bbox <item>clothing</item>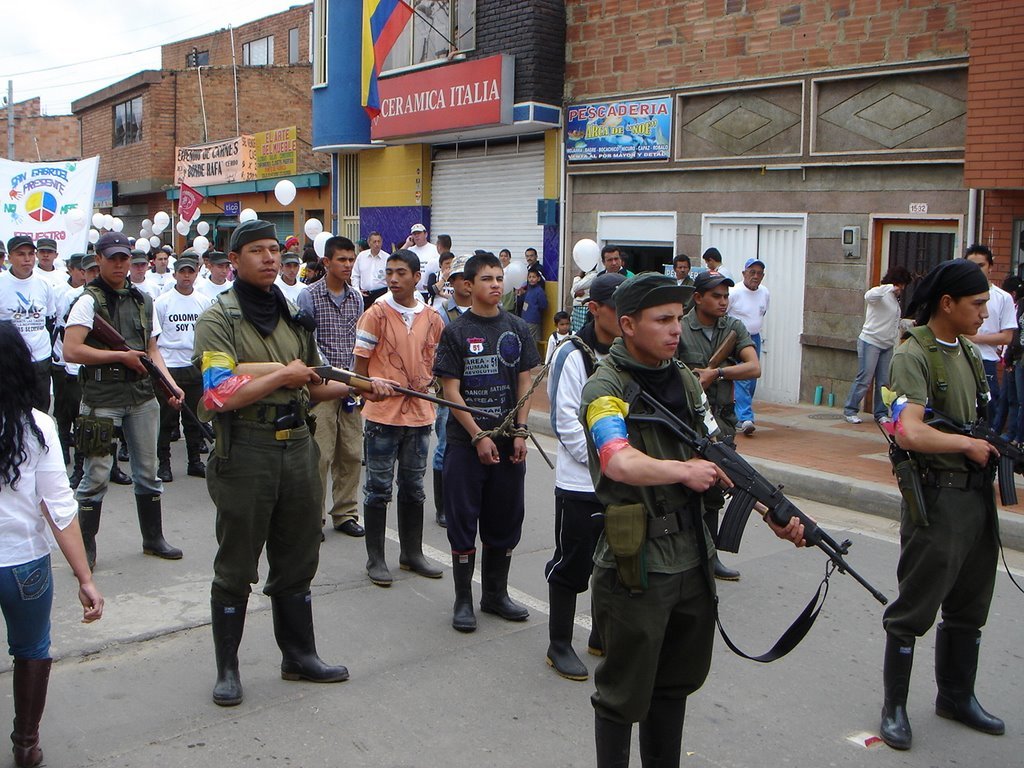
rect(833, 281, 903, 410)
